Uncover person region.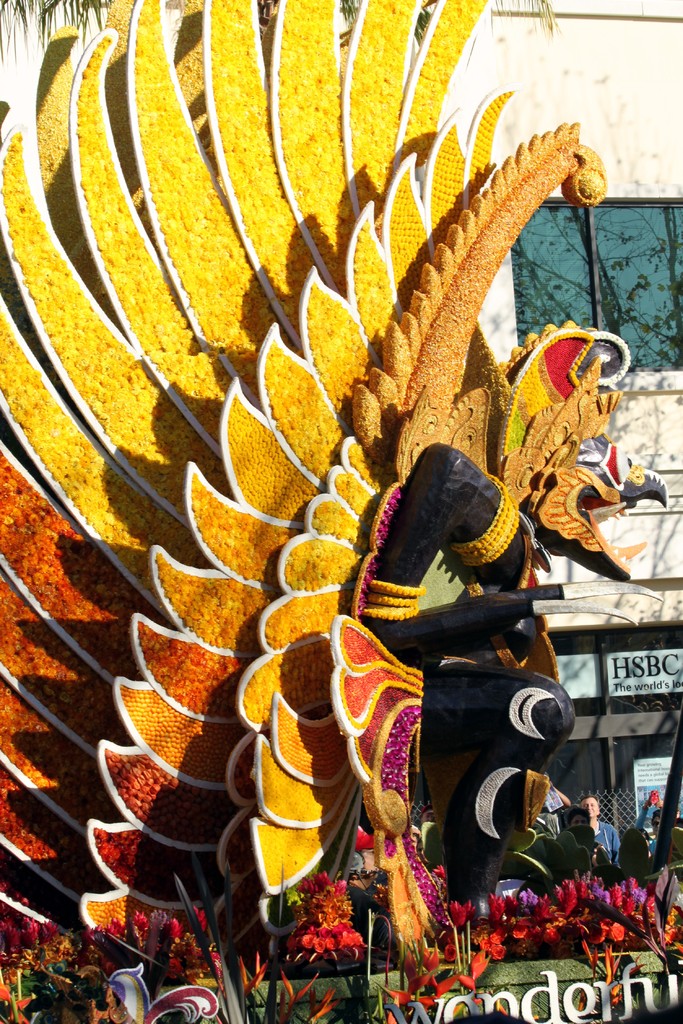
Uncovered: {"left": 620, "top": 832, "right": 649, "bottom": 862}.
